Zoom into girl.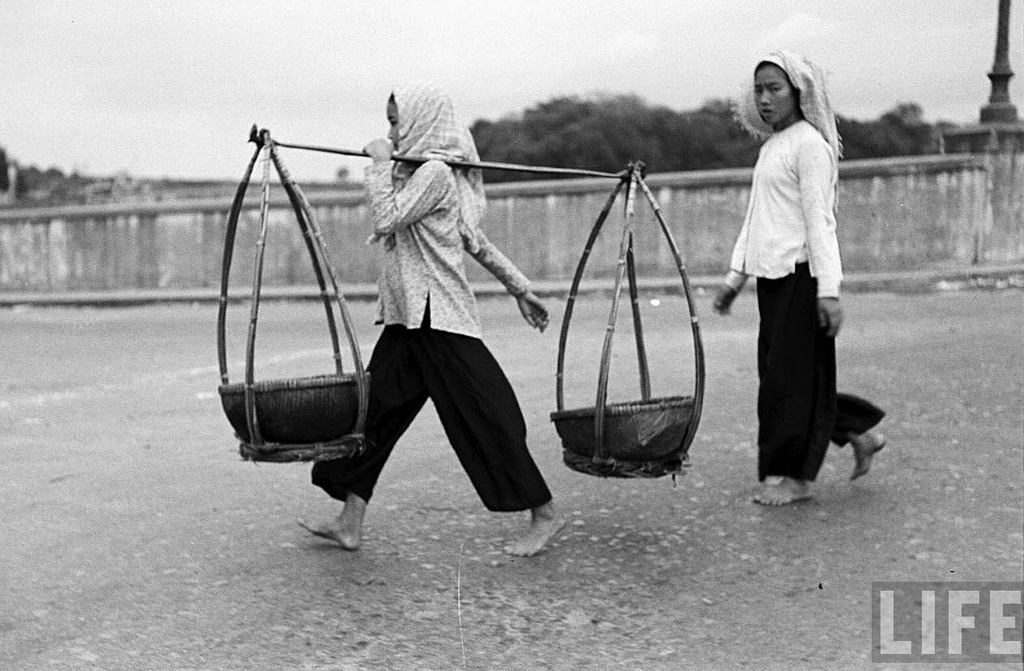
Zoom target: [left=701, top=48, right=884, bottom=510].
